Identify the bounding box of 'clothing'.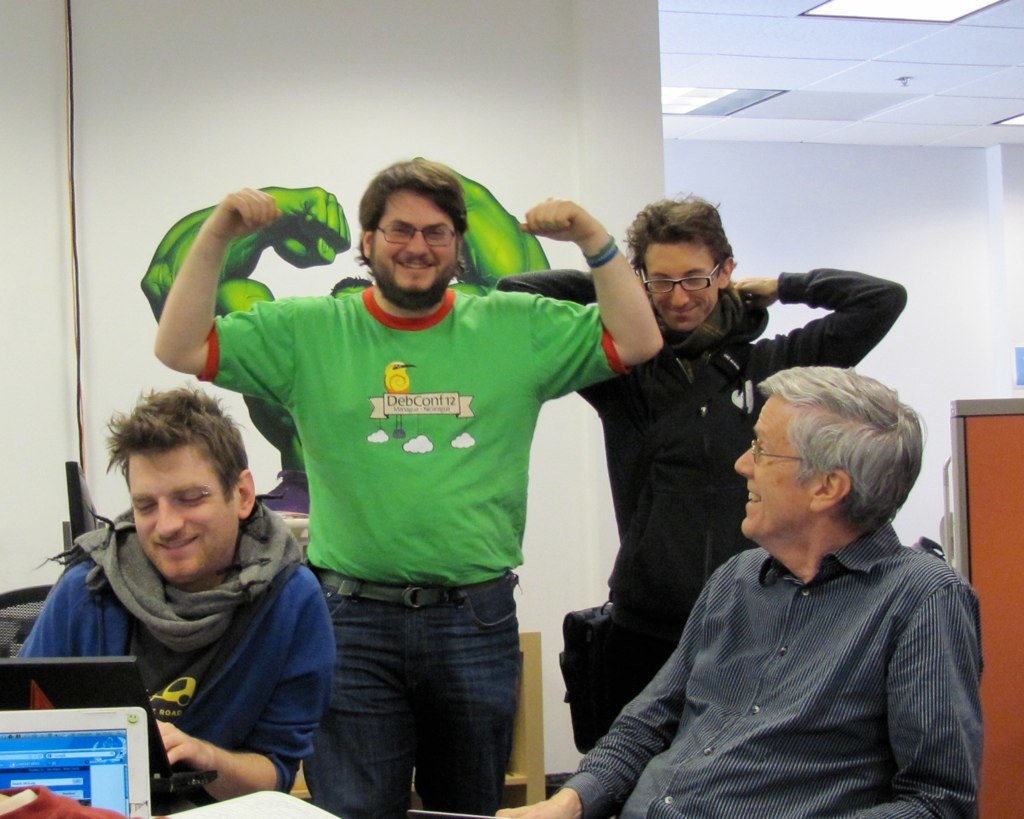
(left=206, top=286, right=621, bottom=581).
